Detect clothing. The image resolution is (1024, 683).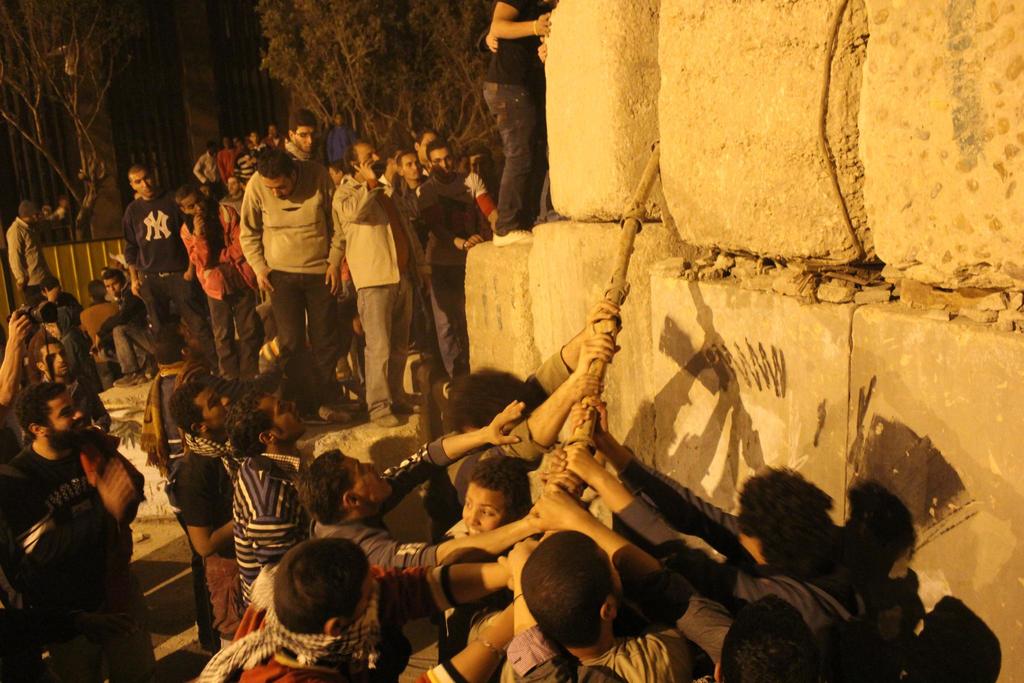
bbox=(0, 441, 159, 682).
